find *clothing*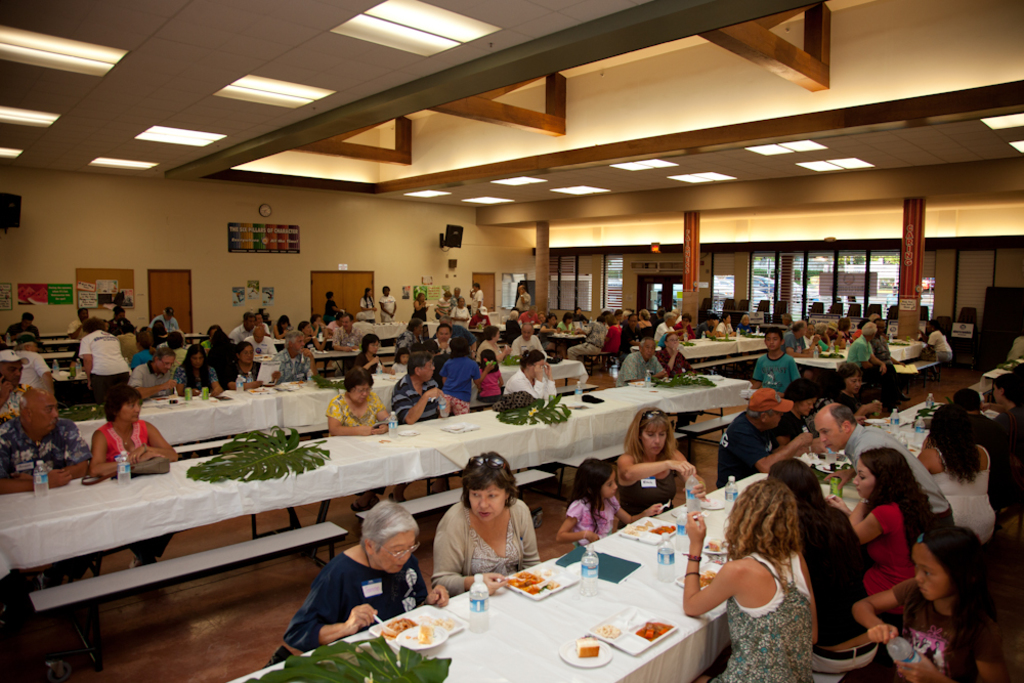
bbox(130, 362, 179, 395)
